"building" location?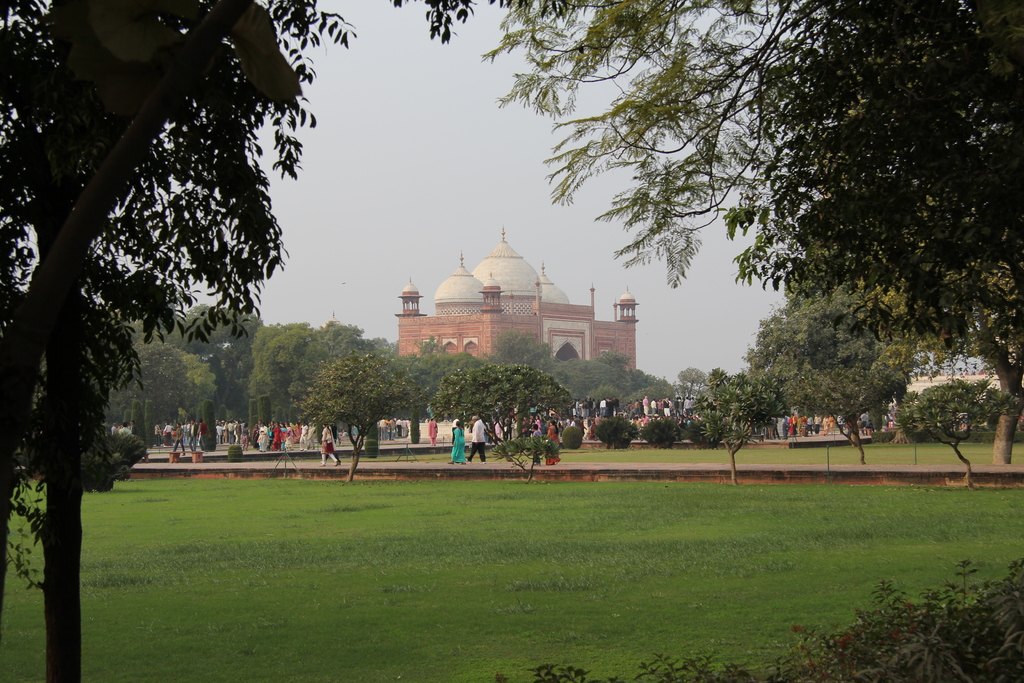
pyautogui.locateOnScreen(396, 224, 640, 370)
